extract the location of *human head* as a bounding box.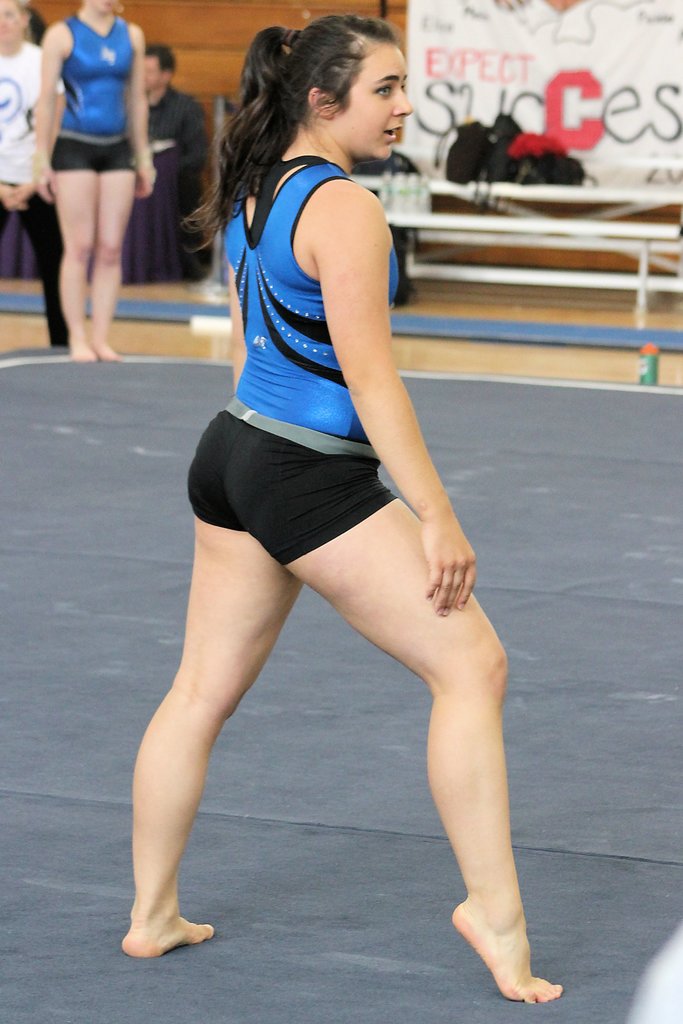
141,37,176,92.
